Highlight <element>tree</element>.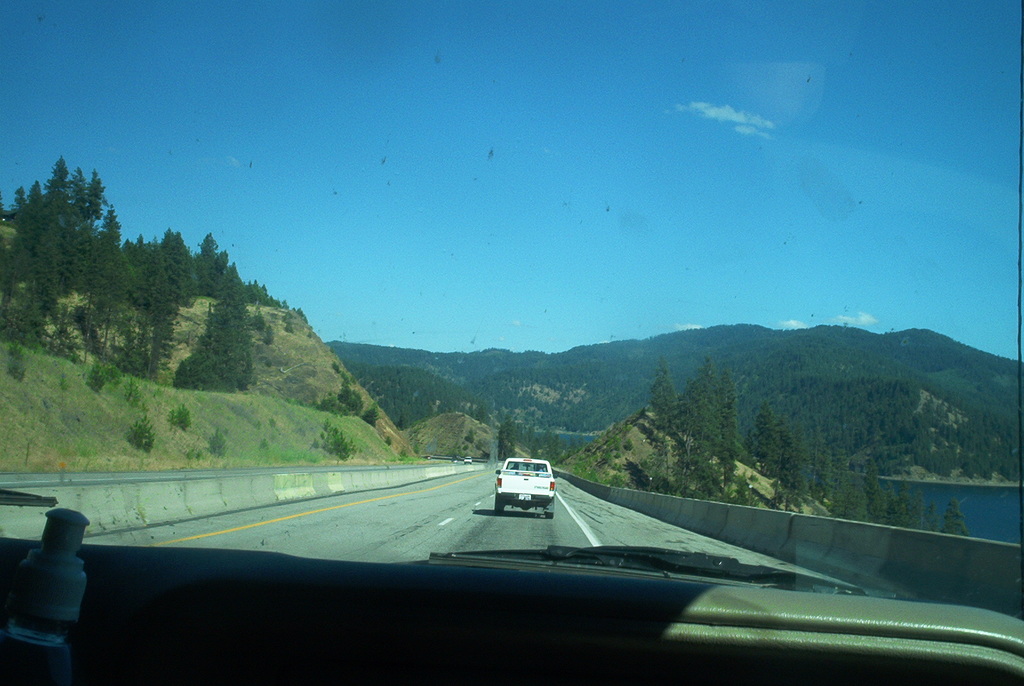
Highlighted region: bbox=(0, 184, 48, 297).
